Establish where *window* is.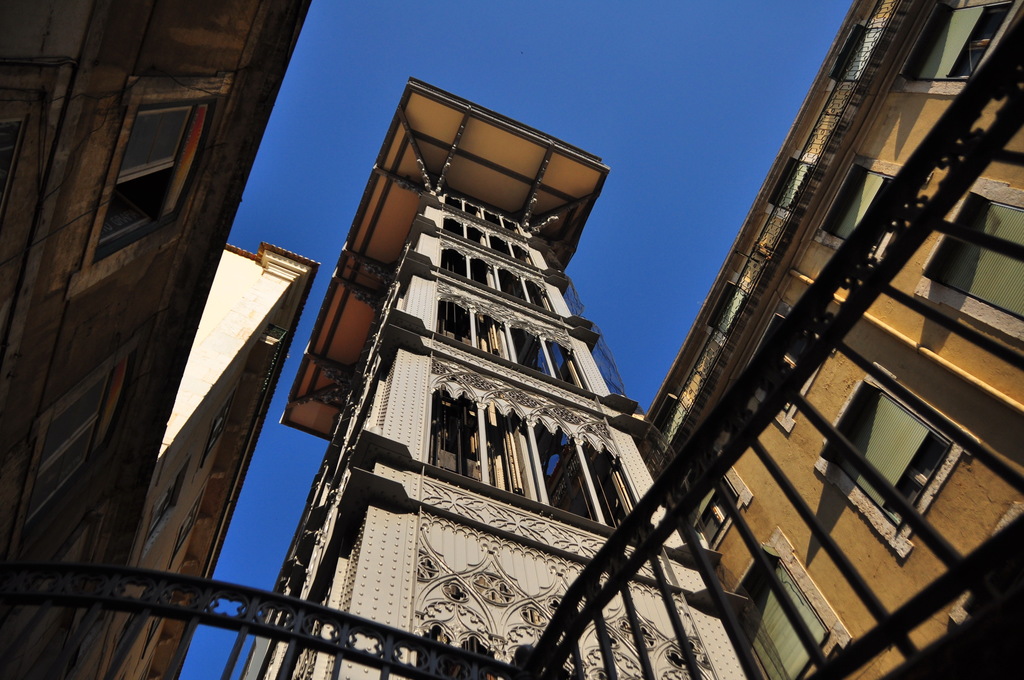
Established at box=[748, 316, 819, 413].
